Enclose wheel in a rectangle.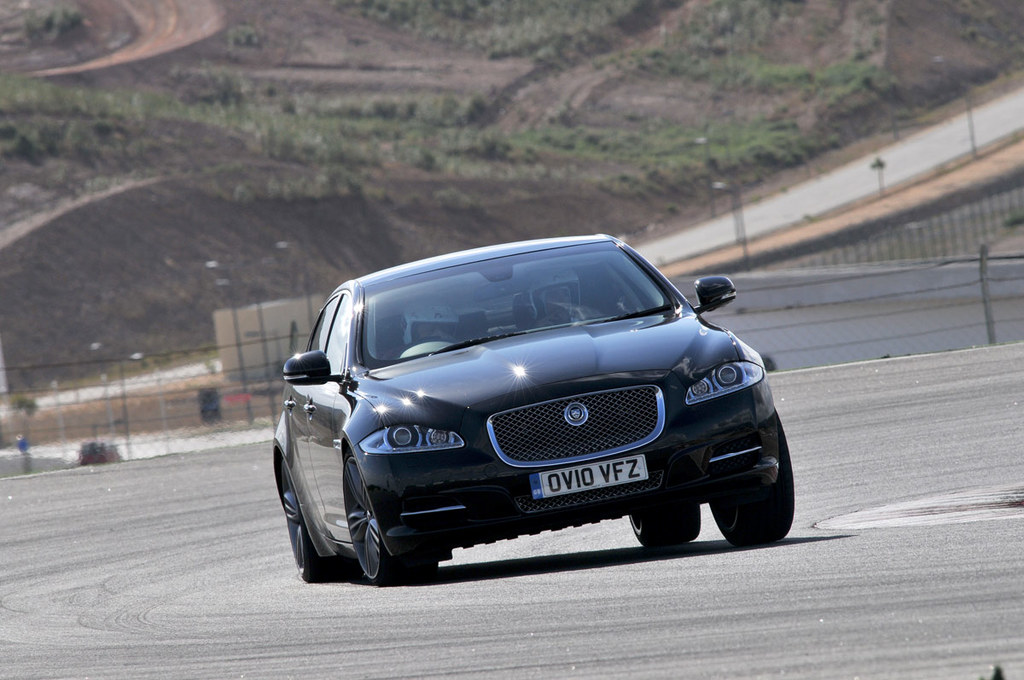
rect(340, 448, 441, 583).
